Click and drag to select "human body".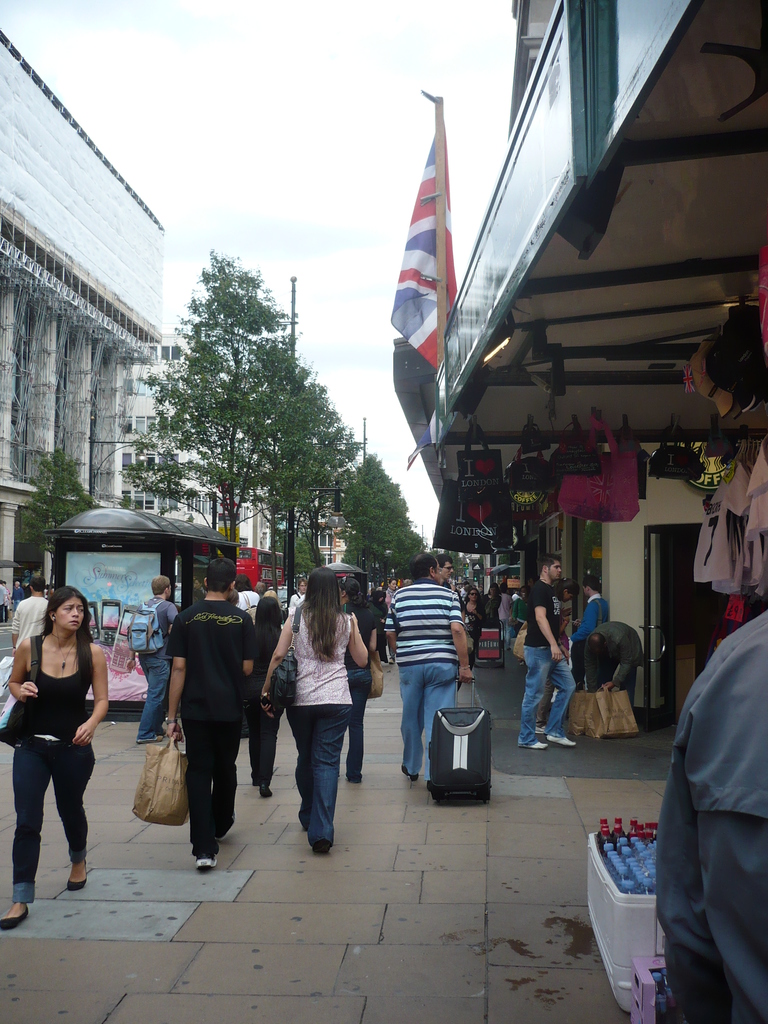
Selection: 168:568:256:872.
